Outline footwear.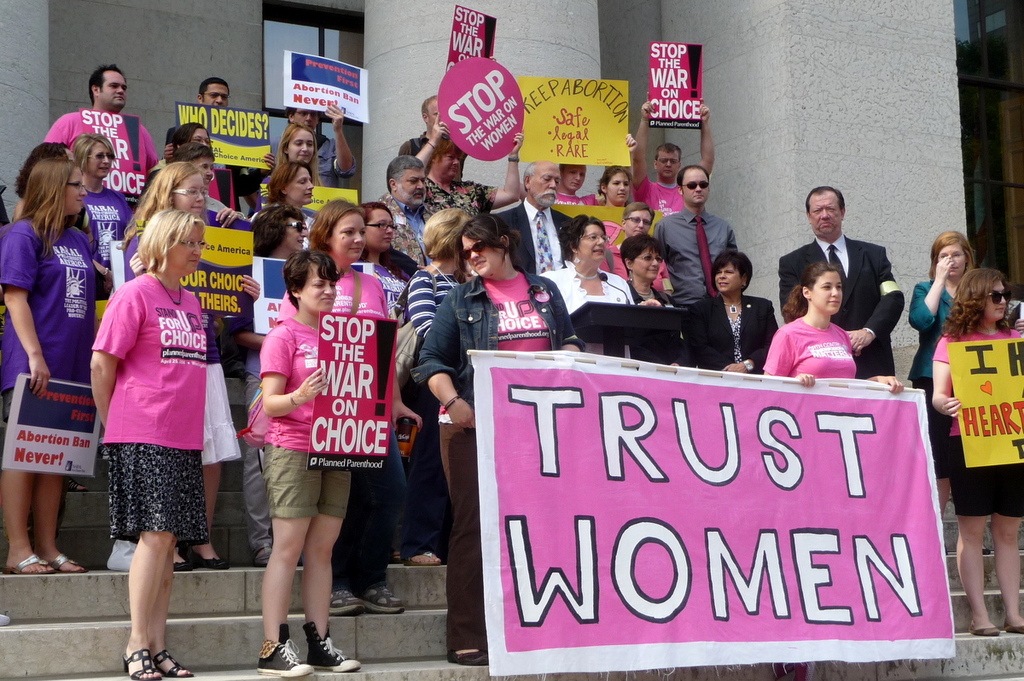
Outline: BBox(49, 549, 88, 572).
